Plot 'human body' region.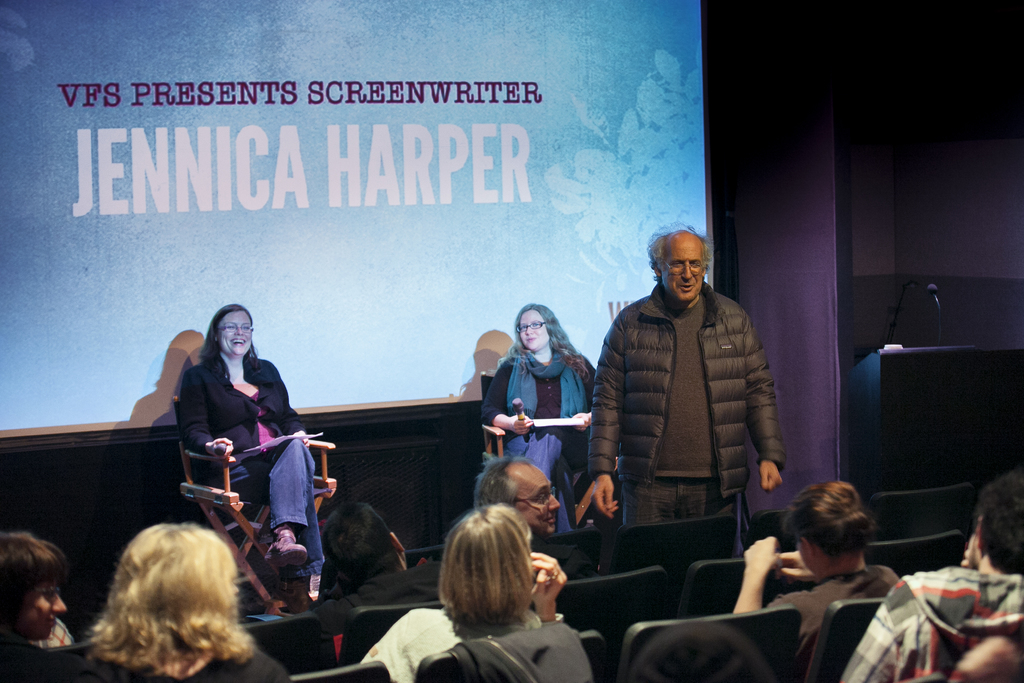
Plotted at {"left": 593, "top": 237, "right": 801, "bottom": 588}.
